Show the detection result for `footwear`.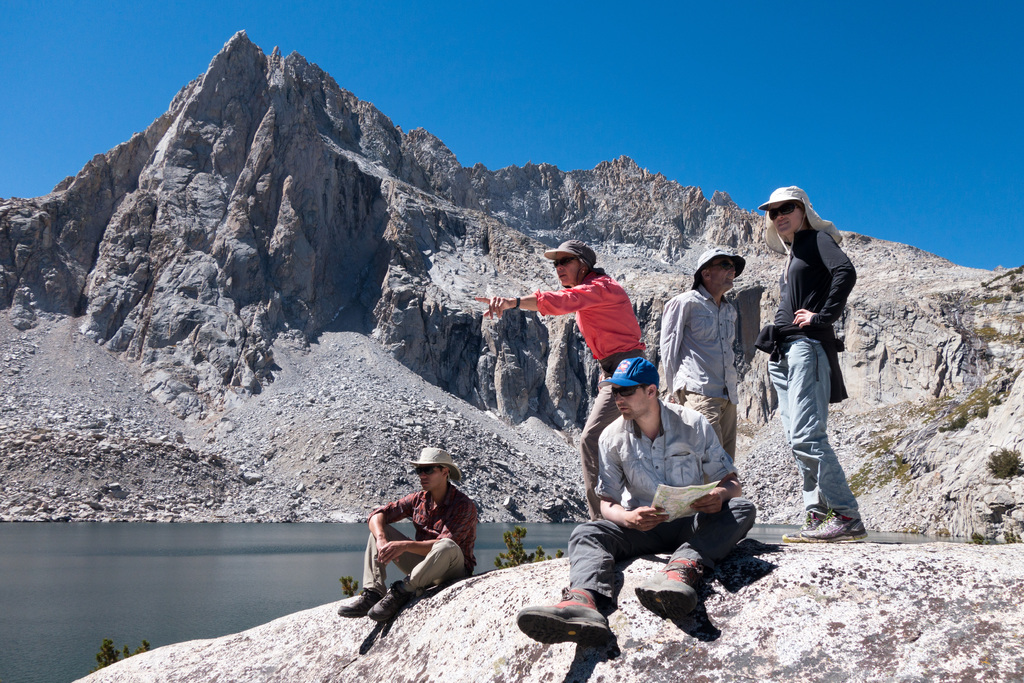
l=336, t=586, r=386, b=618.
